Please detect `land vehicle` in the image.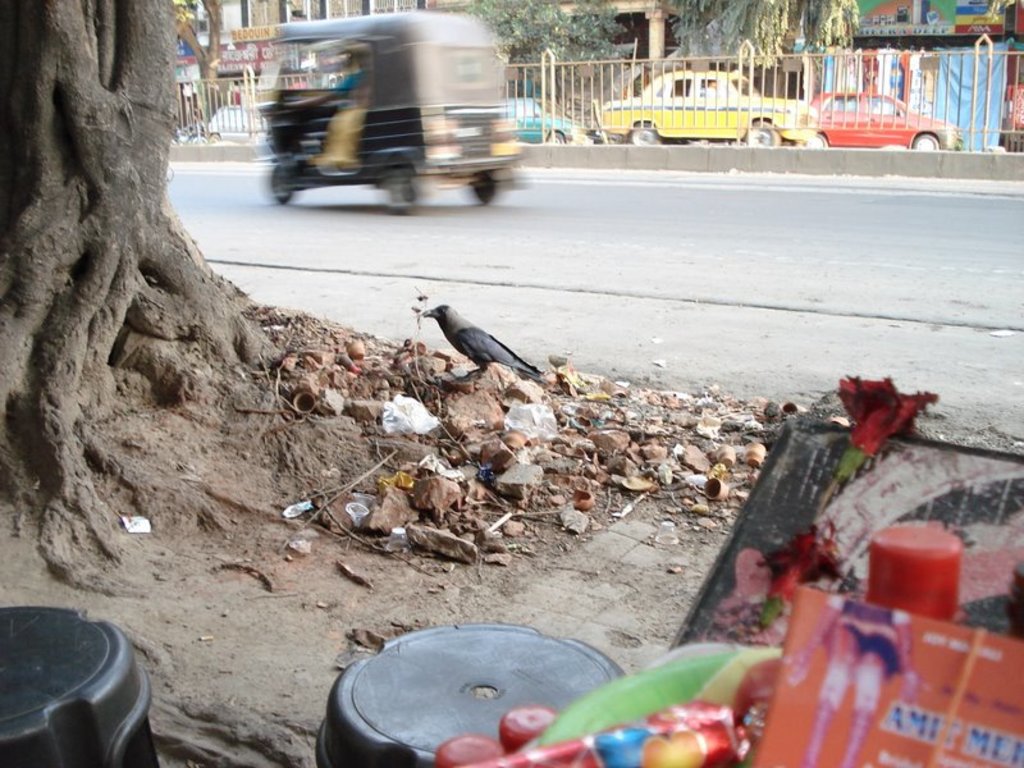
[250, 29, 535, 201].
